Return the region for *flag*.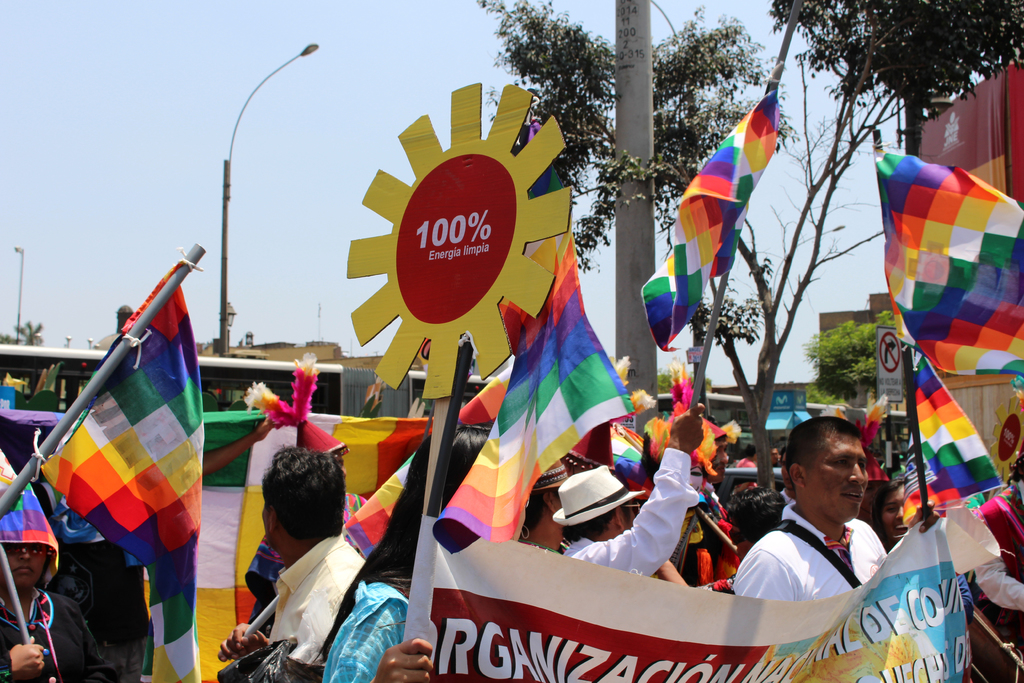
l=37, t=265, r=200, b=682.
